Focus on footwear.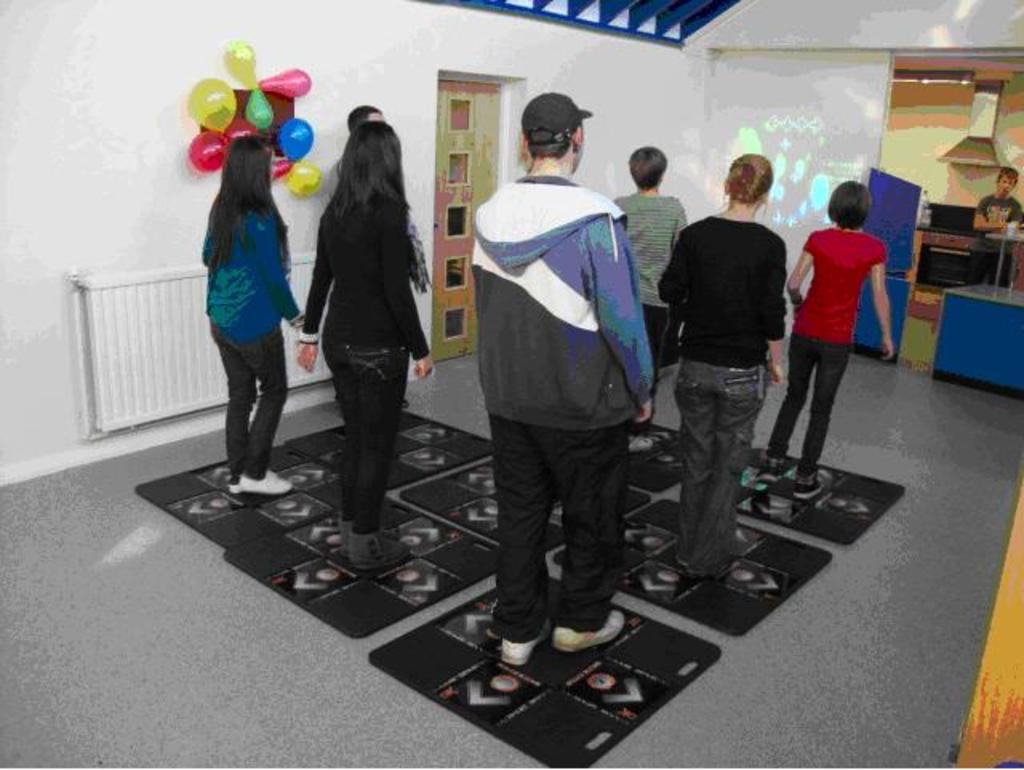
Focused at left=501, top=631, right=541, bottom=669.
